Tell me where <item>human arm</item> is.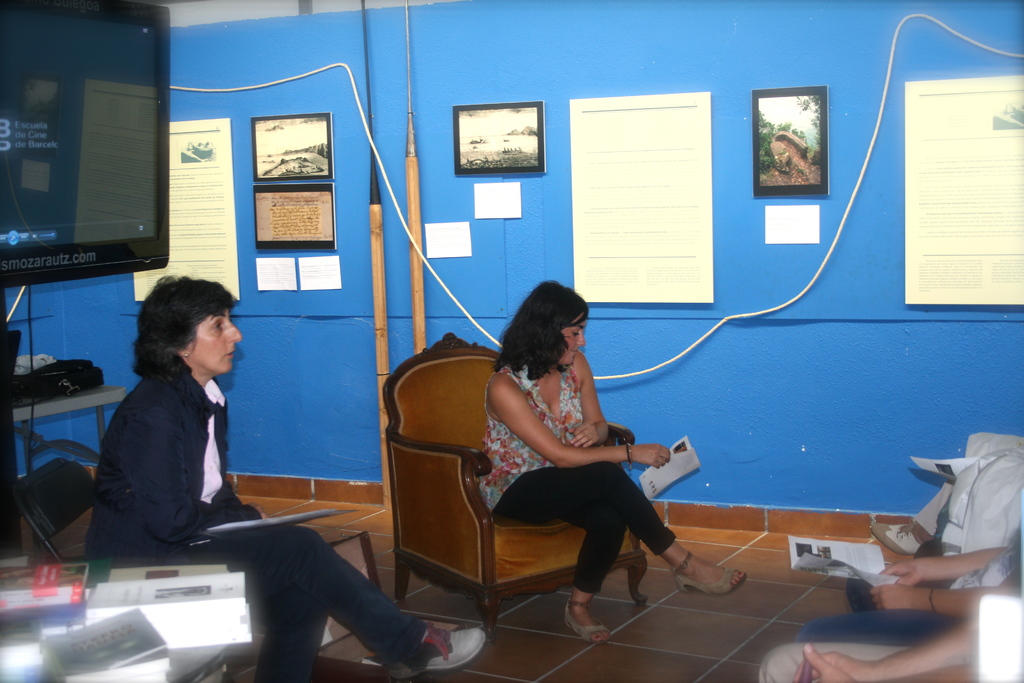
<item>human arm</item> is at <region>804, 638, 974, 682</region>.
